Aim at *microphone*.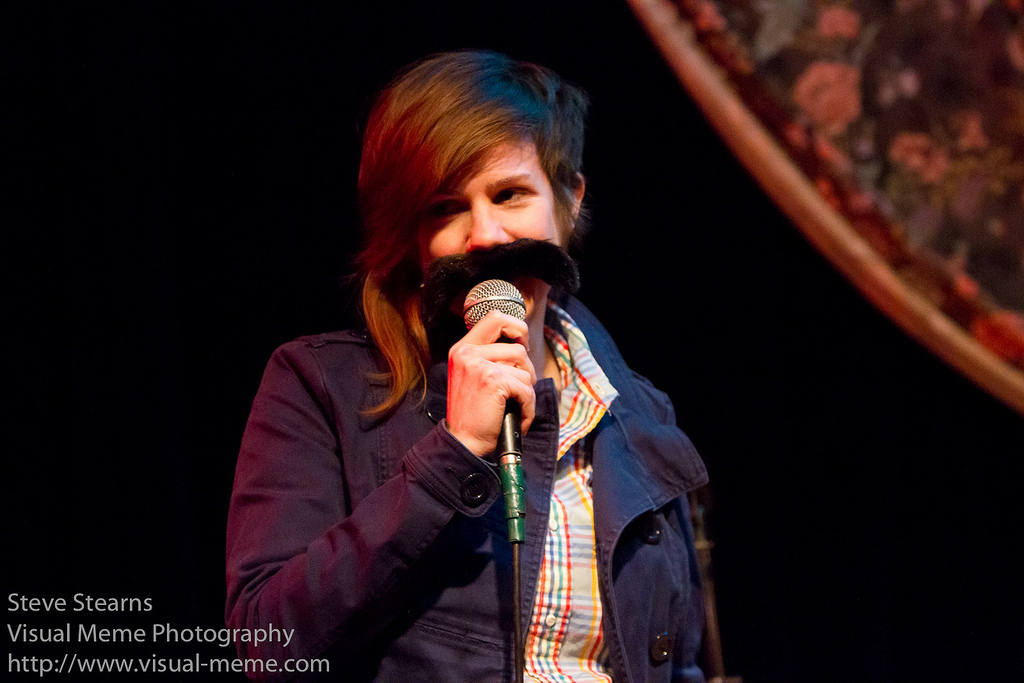
Aimed at BBox(461, 276, 527, 547).
